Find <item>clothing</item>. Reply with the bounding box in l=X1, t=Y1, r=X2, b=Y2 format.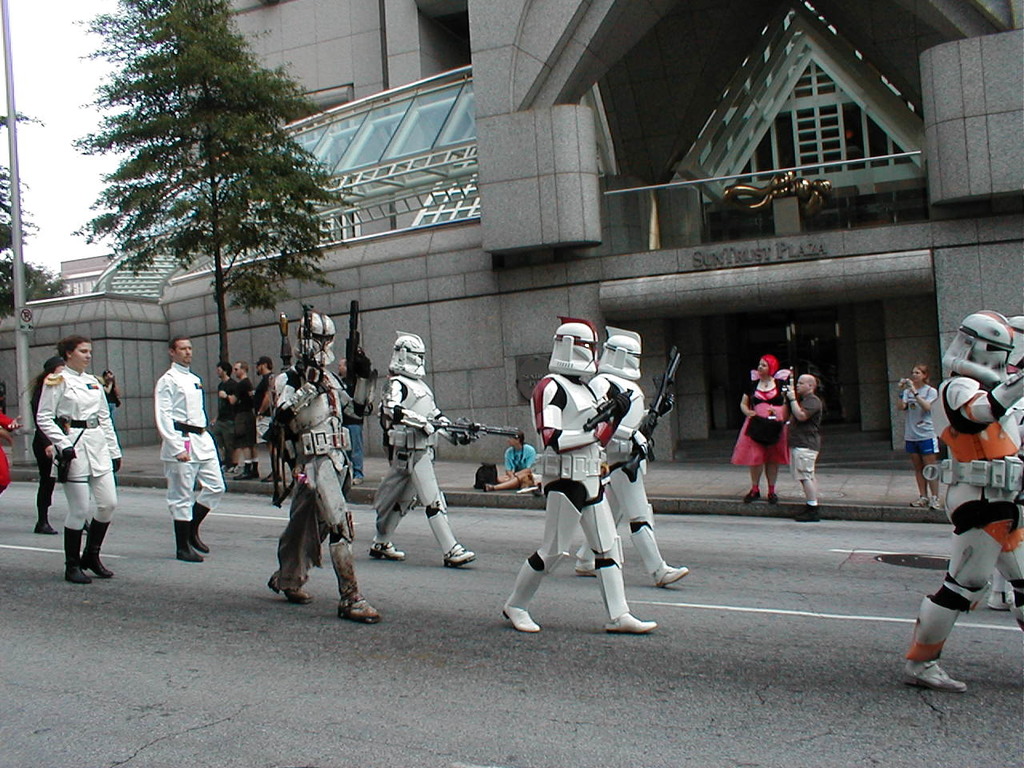
l=30, t=371, r=59, b=517.
